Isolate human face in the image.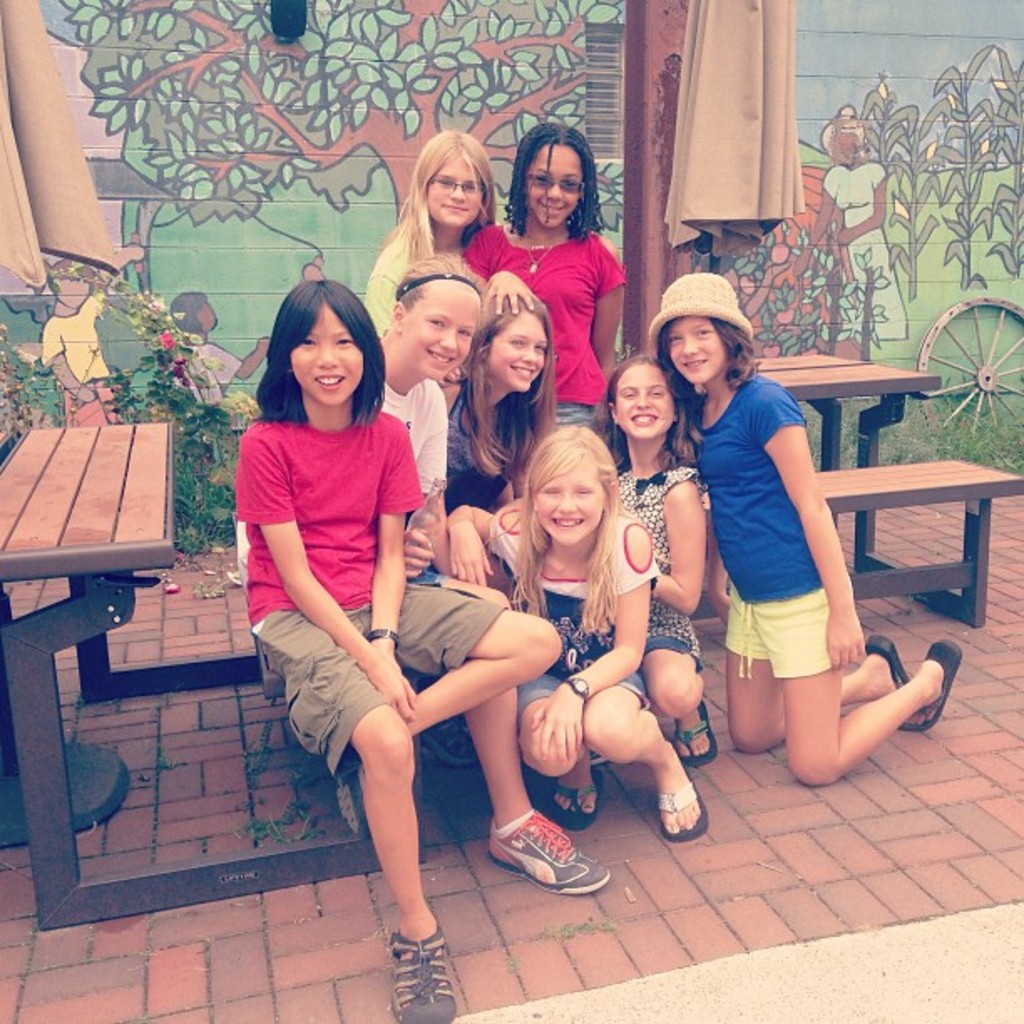
Isolated region: box(296, 305, 363, 405).
